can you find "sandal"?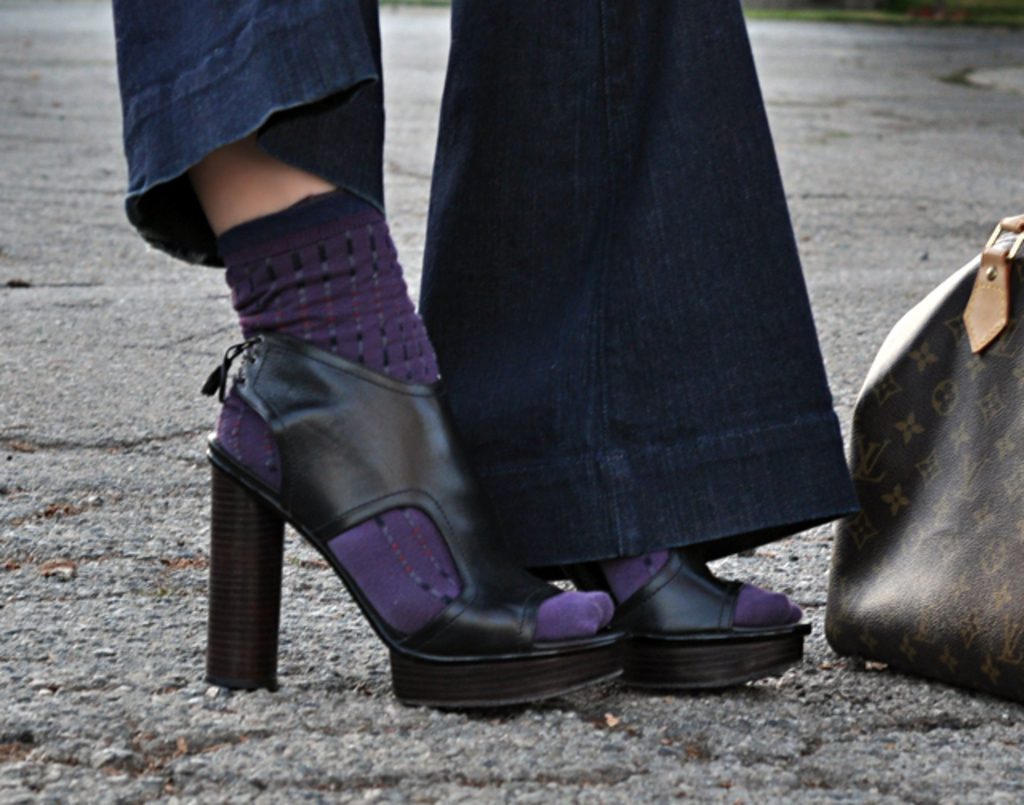
Yes, bounding box: Rect(203, 328, 635, 714).
